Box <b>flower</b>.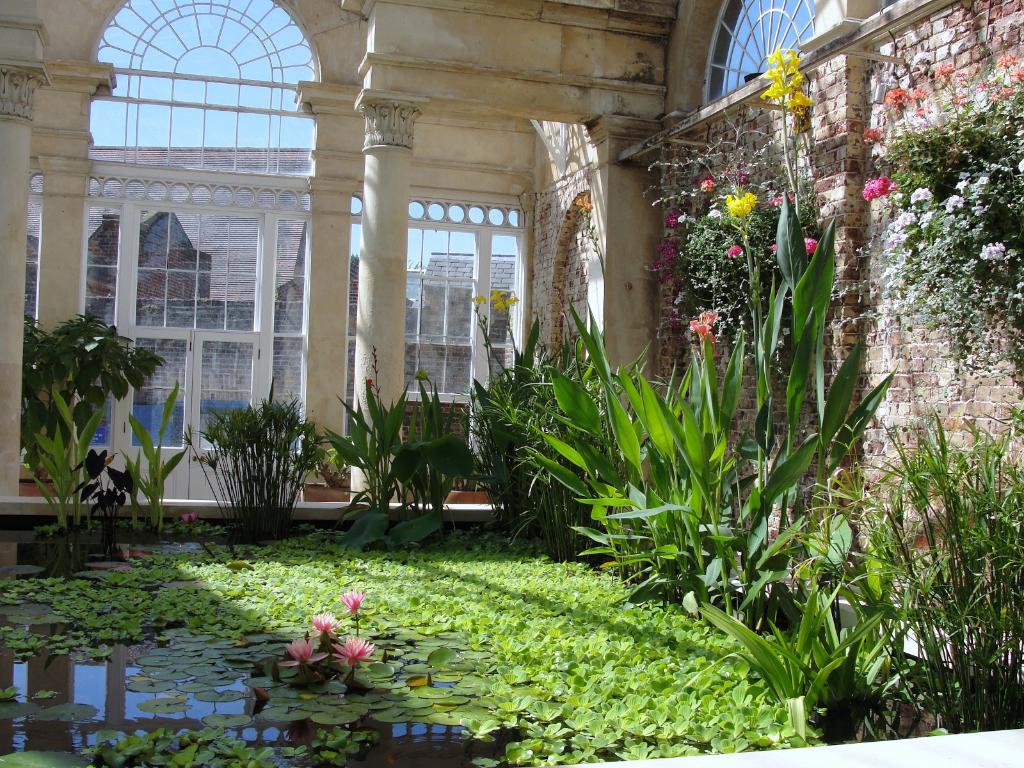
rect(954, 92, 963, 106).
